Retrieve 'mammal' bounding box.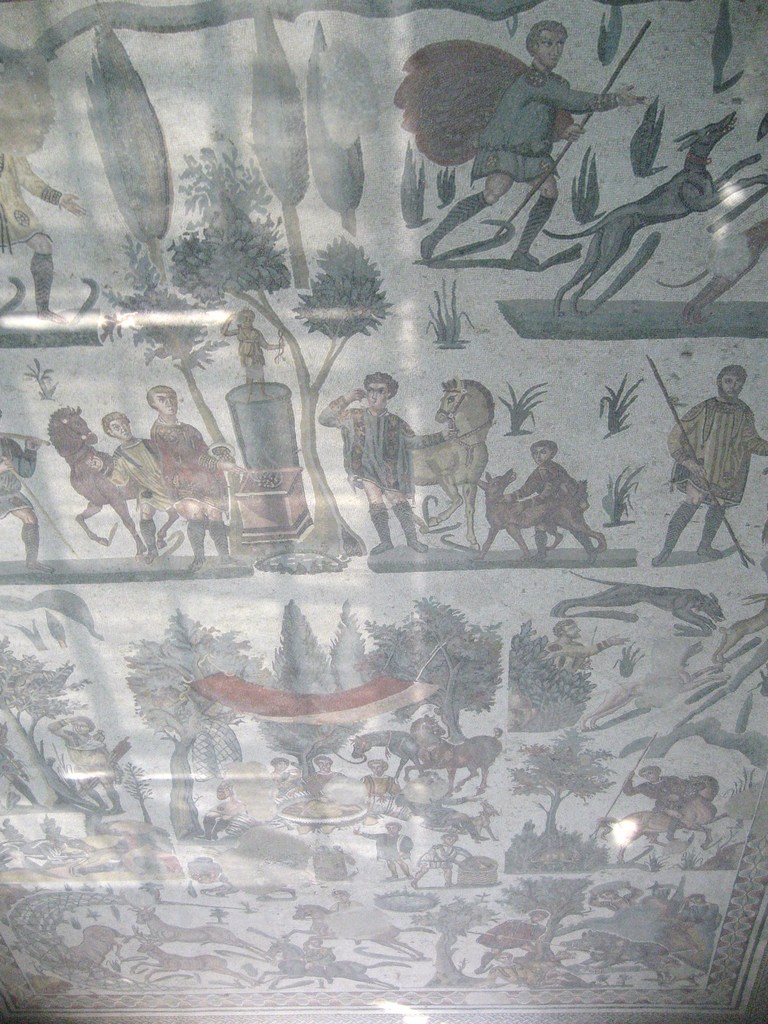
Bounding box: BBox(625, 755, 701, 842).
